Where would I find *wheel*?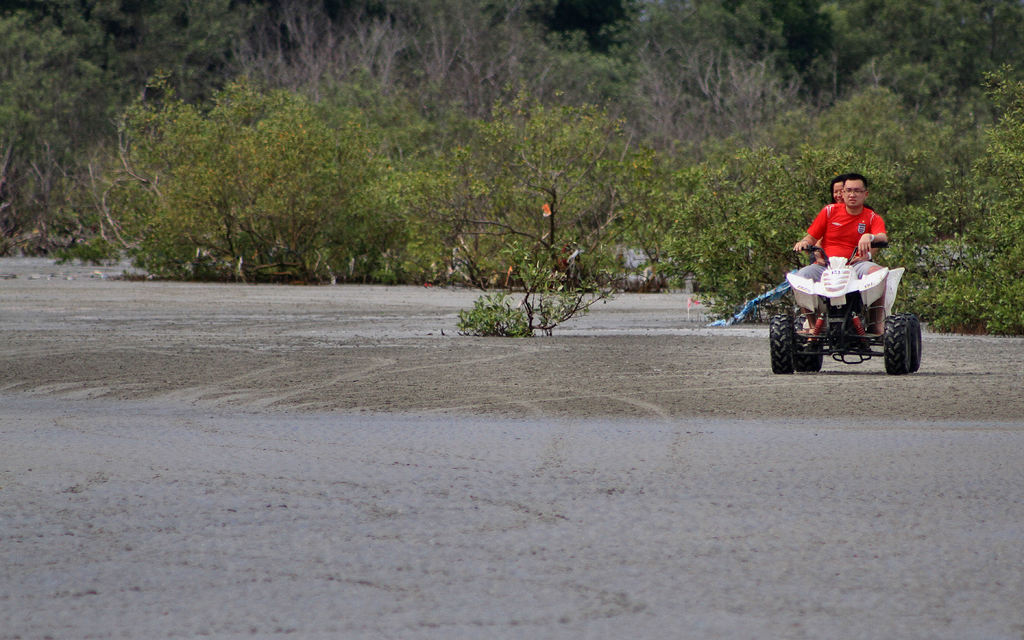
At BBox(764, 313, 795, 375).
